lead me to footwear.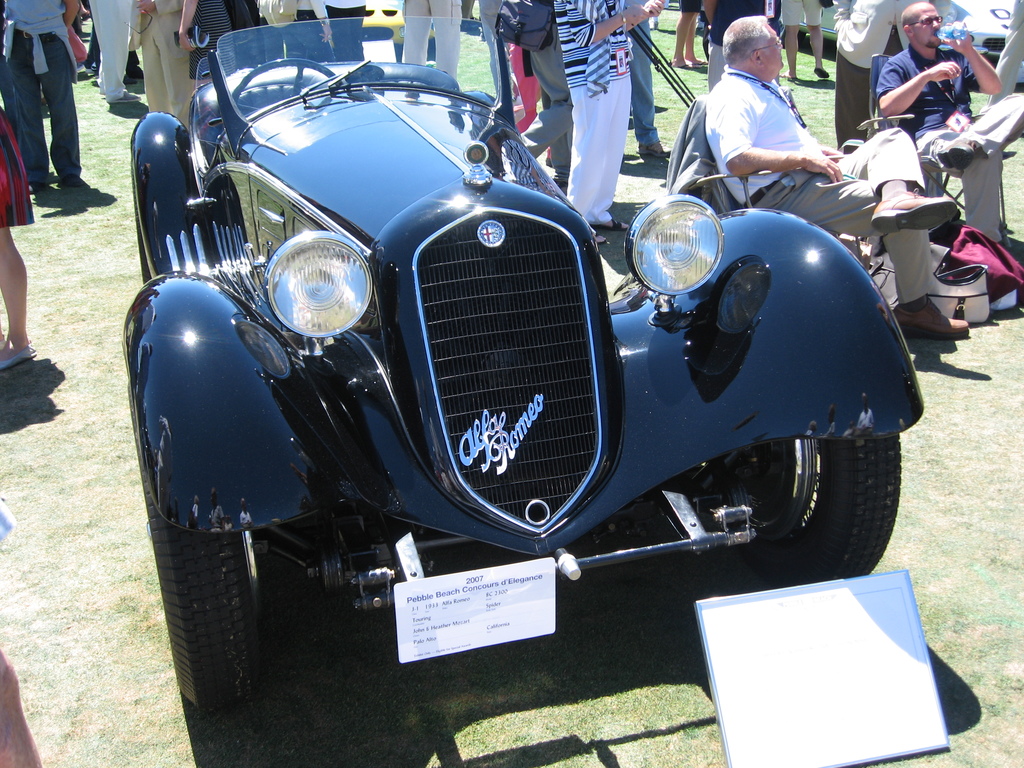
Lead to x1=640 y1=138 x2=672 y2=161.
